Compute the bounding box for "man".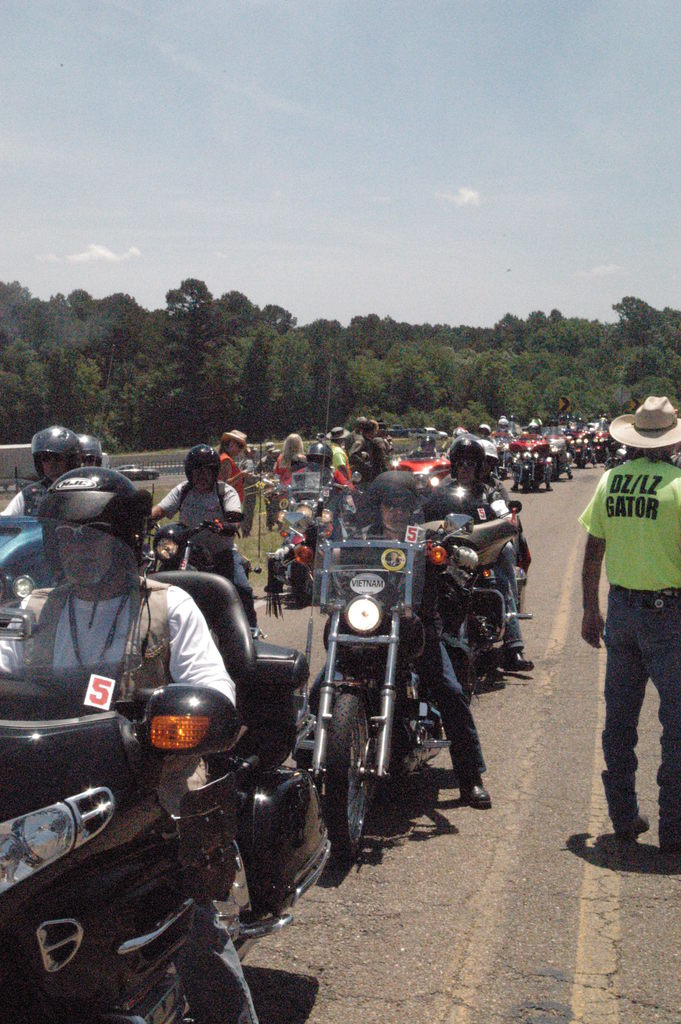
region(437, 438, 531, 660).
